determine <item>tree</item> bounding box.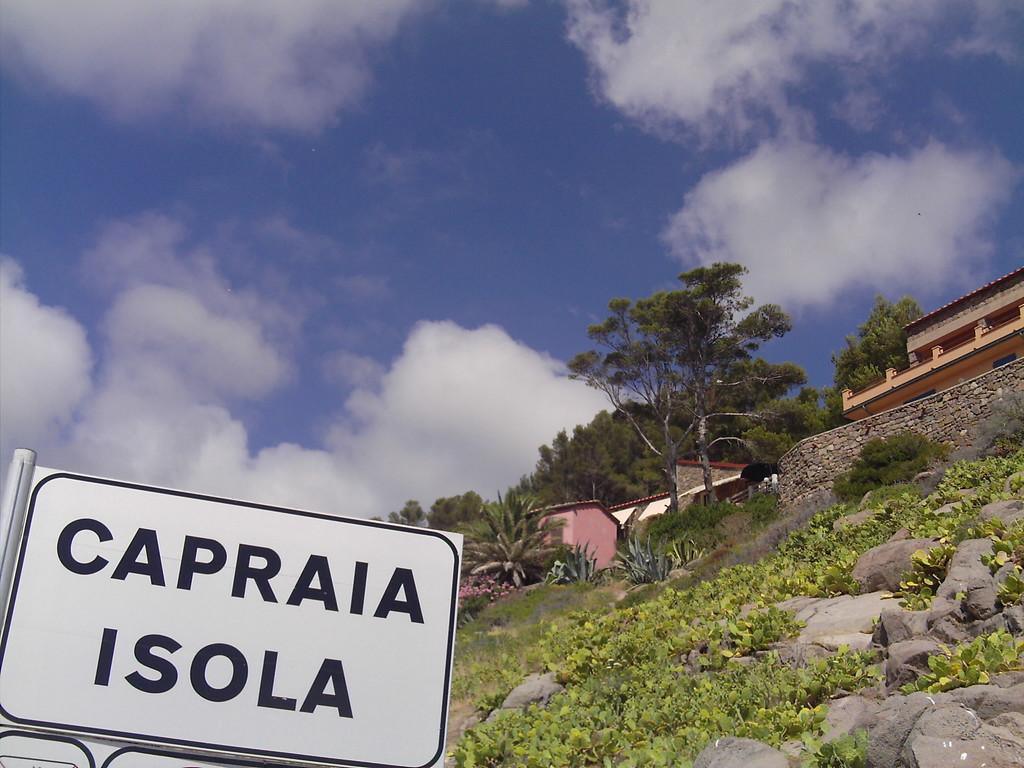
Determined: x1=554, y1=260, x2=808, y2=529.
